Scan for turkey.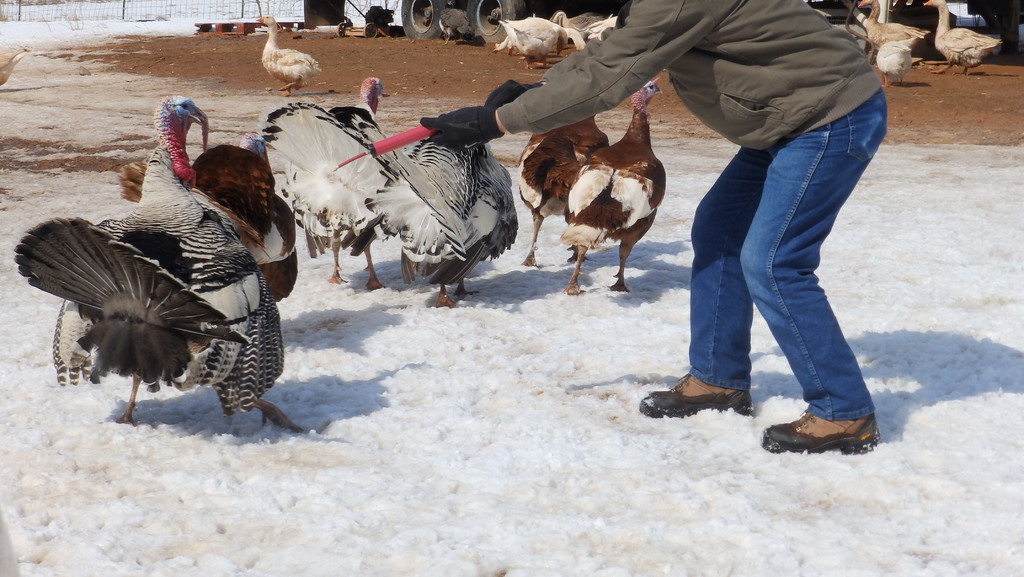
Scan result: 924, 0, 1001, 76.
